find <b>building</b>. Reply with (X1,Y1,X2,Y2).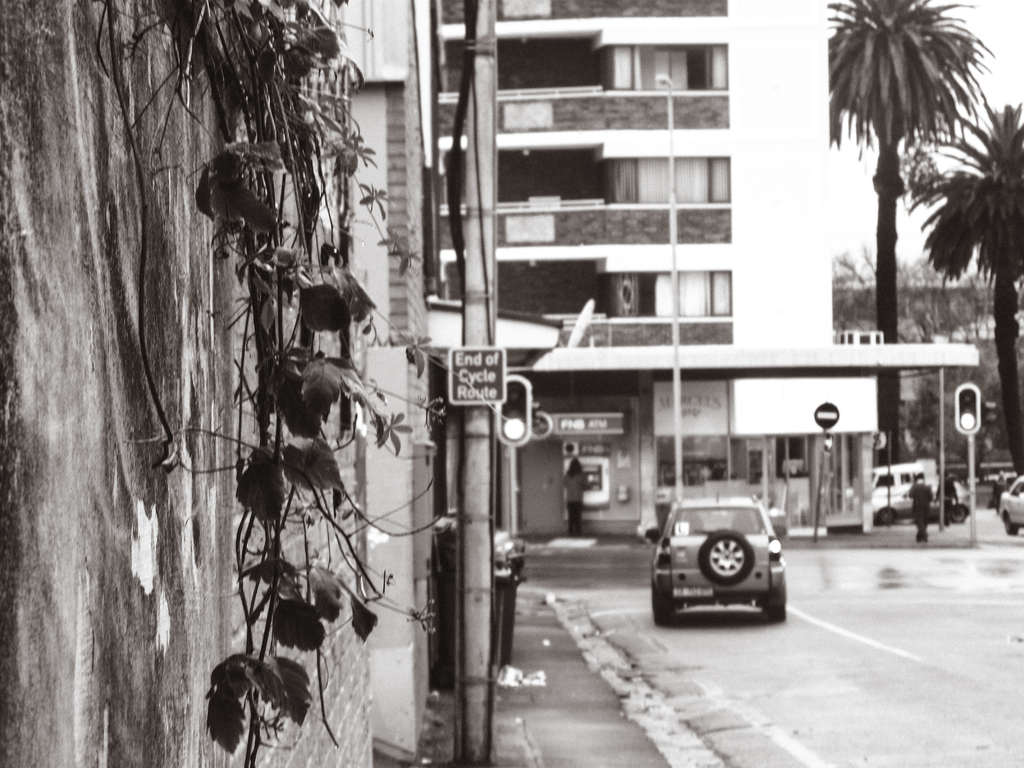
(436,0,984,544).
